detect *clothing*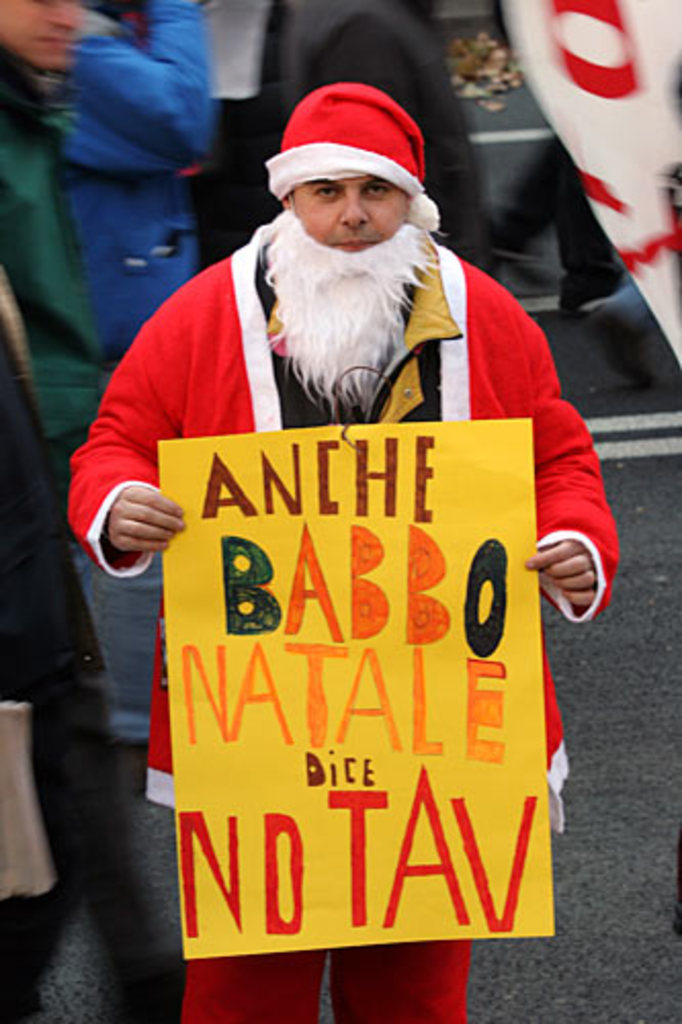
{"x1": 63, "y1": 231, "x2": 623, "y2": 1022}
